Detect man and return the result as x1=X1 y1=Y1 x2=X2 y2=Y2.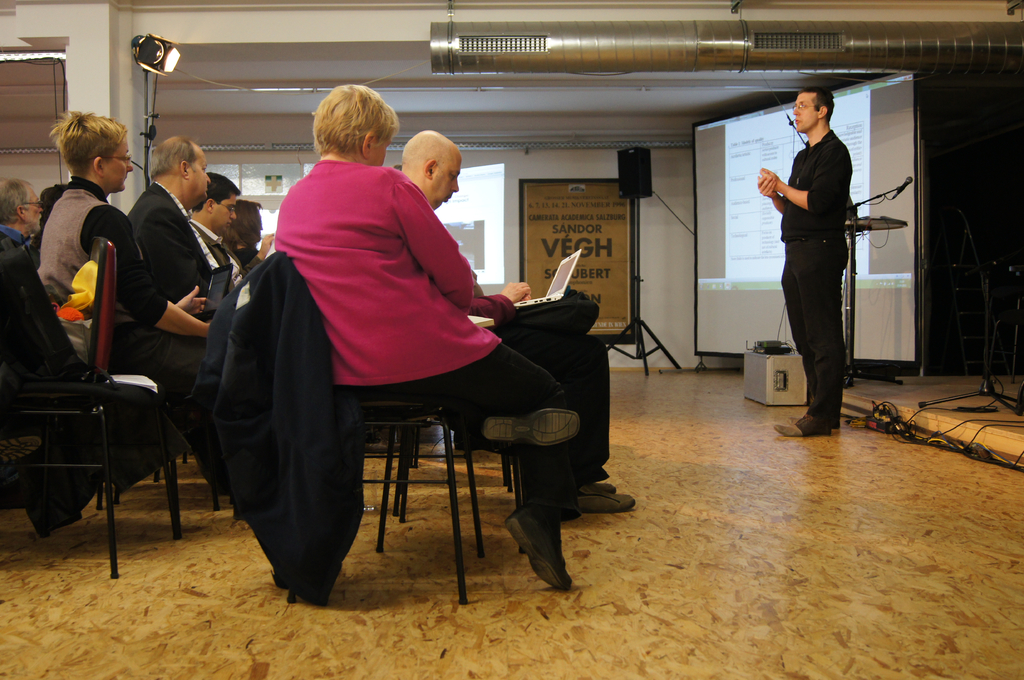
x1=0 y1=189 x2=58 y2=274.
